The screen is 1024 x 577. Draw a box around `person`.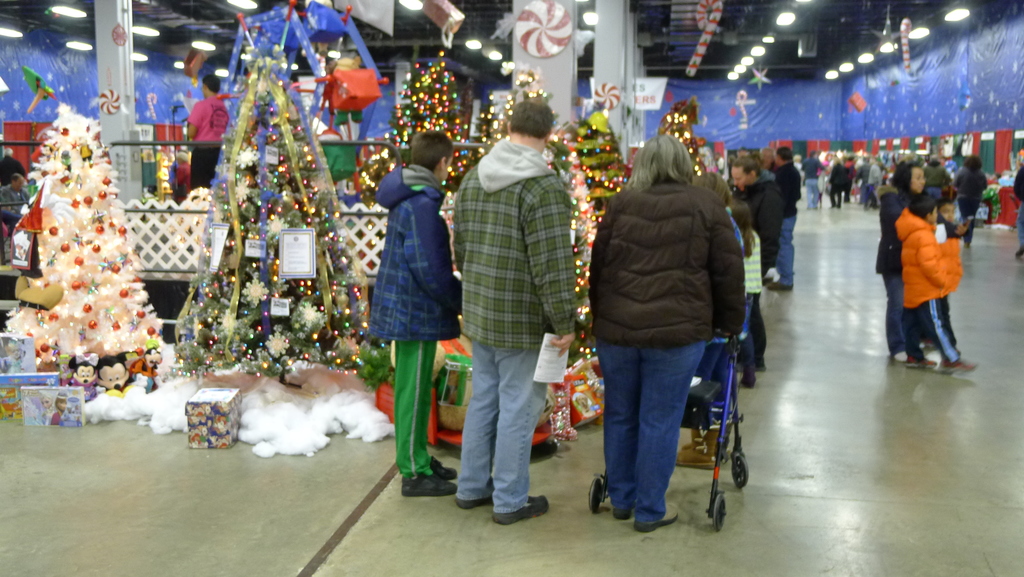
locate(186, 79, 228, 190).
